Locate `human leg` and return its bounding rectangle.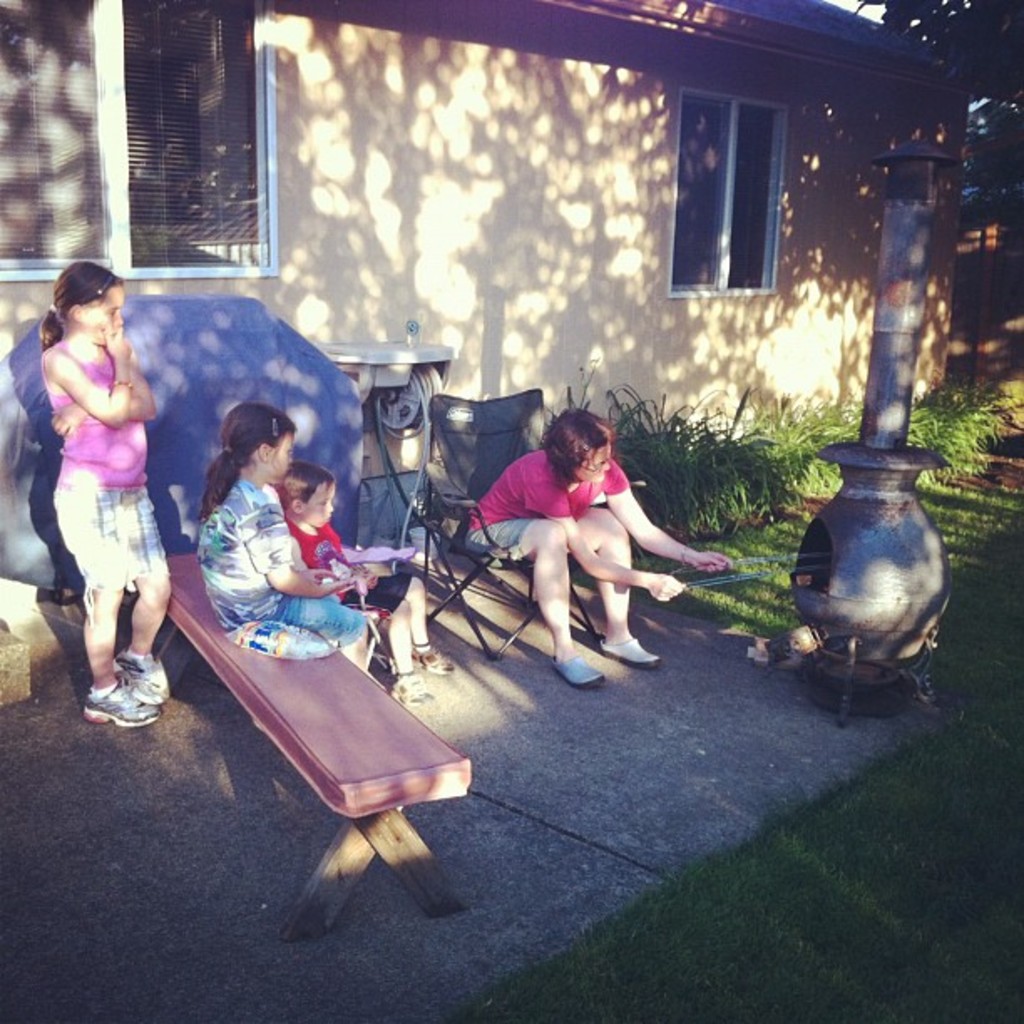
[x1=125, y1=502, x2=177, y2=704].
